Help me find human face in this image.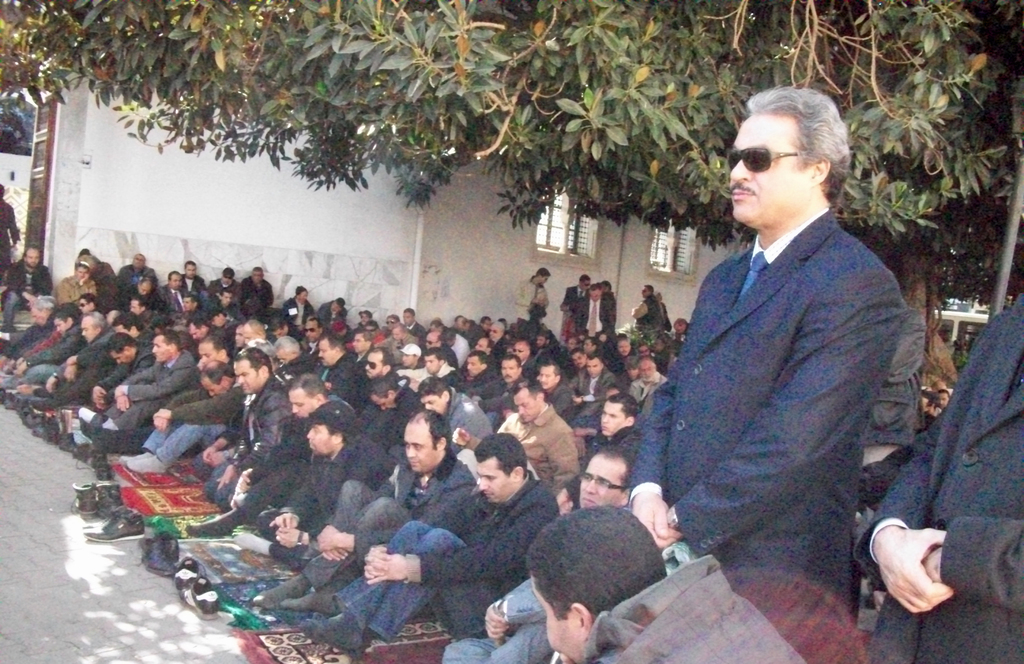
Found it: (left=198, top=343, right=219, bottom=362).
